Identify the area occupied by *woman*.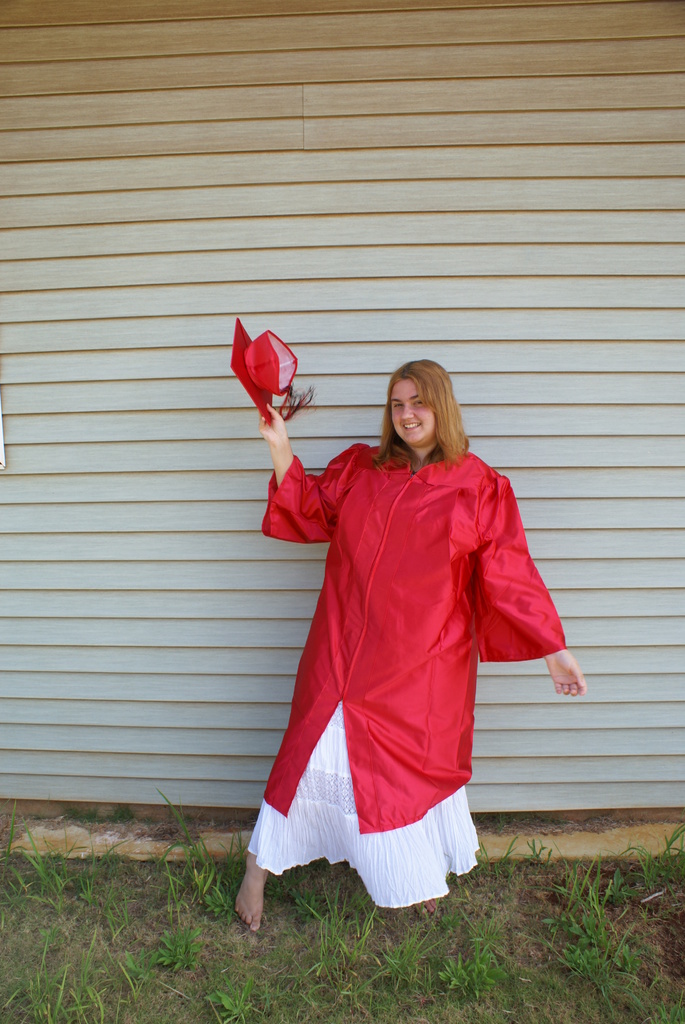
Area: 235,337,562,908.
